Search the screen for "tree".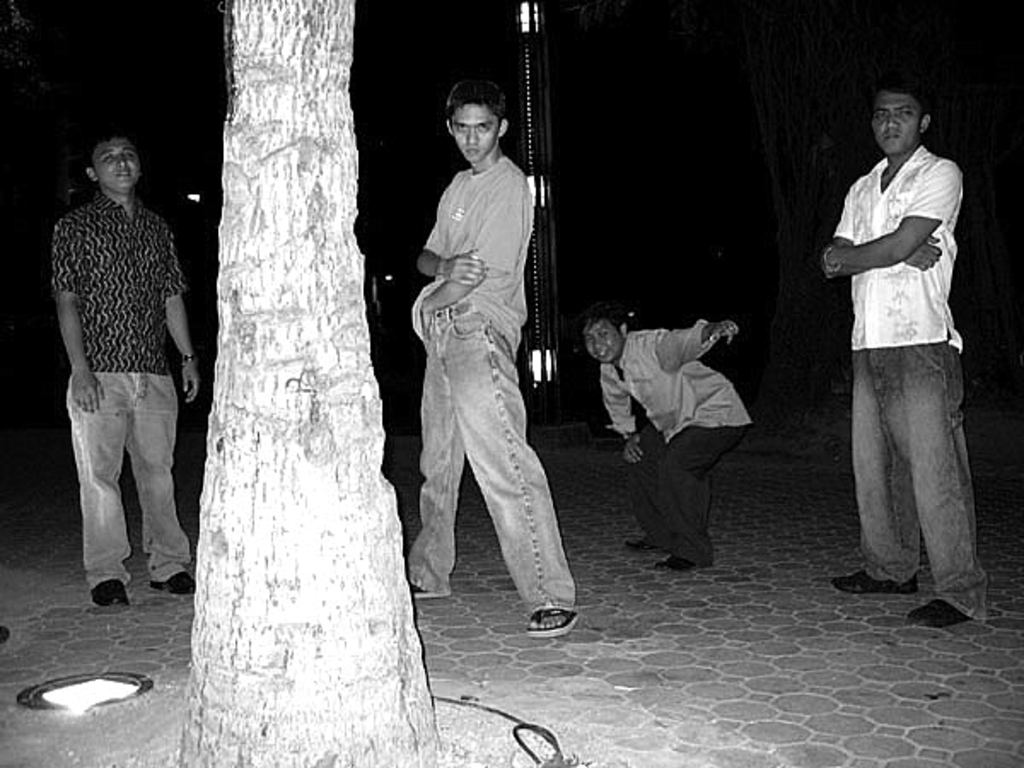
Found at bbox(183, 0, 439, 766).
